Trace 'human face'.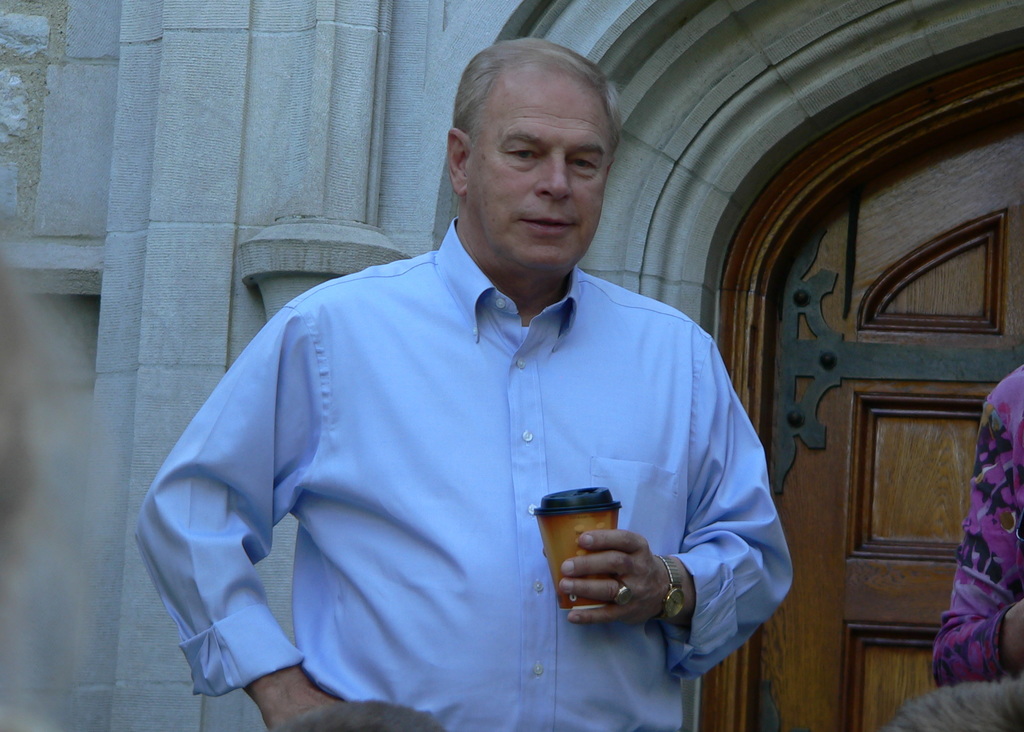
Traced to crop(465, 64, 610, 279).
